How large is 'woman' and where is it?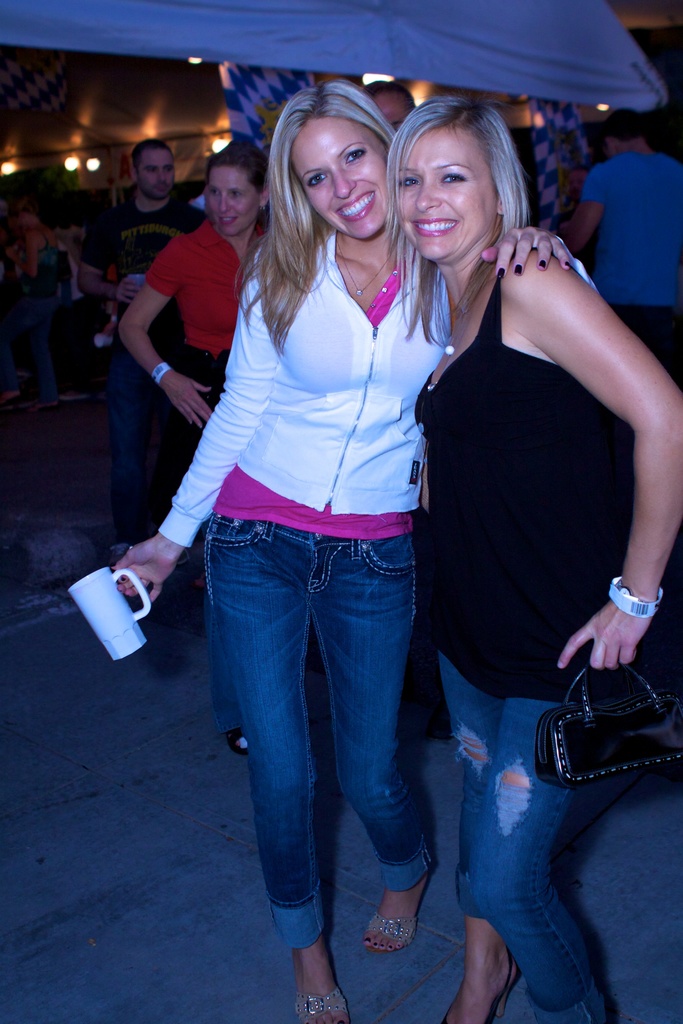
Bounding box: rect(110, 79, 599, 1023).
